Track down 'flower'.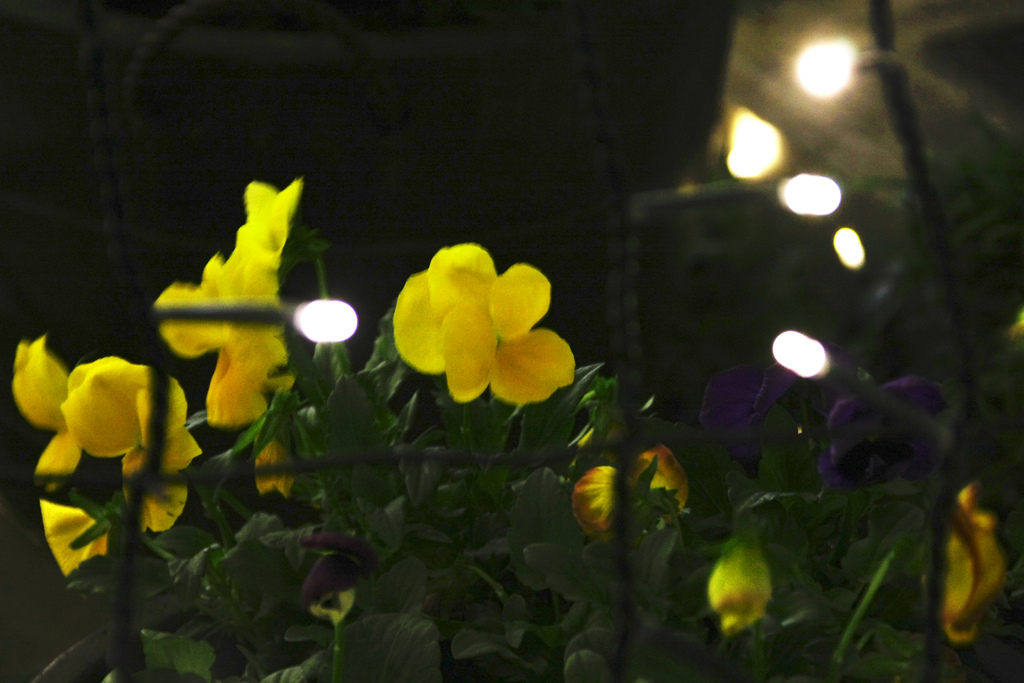
Tracked to box=[712, 544, 769, 637].
